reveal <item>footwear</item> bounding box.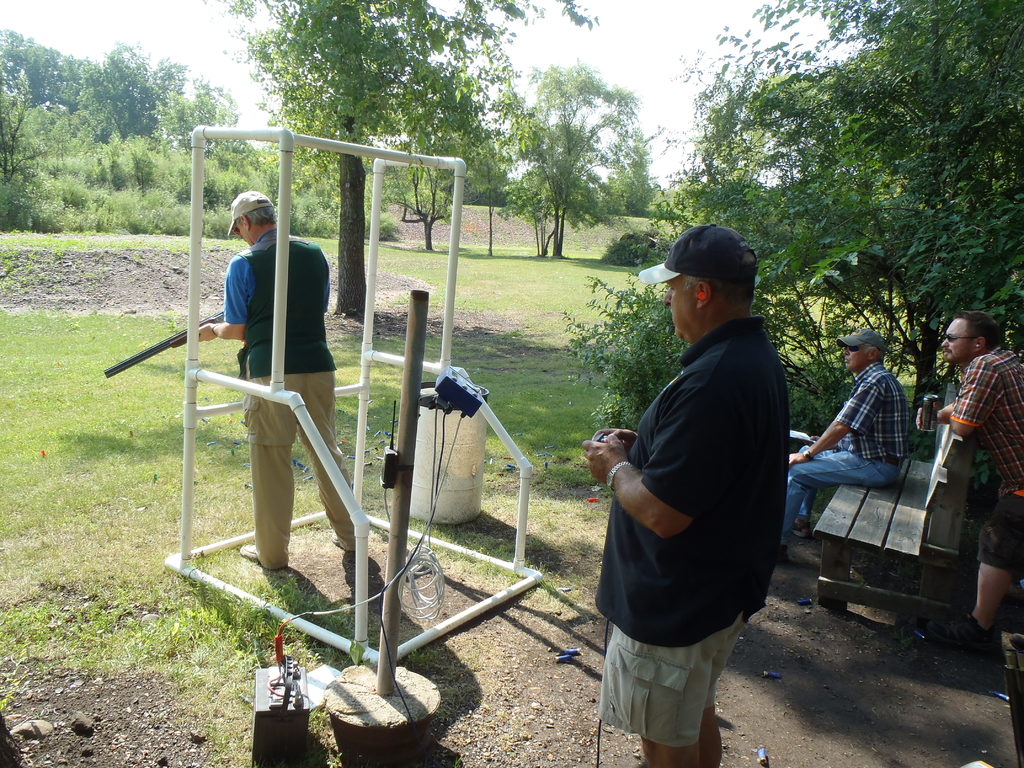
Revealed: box(773, 541, 790, 564).
